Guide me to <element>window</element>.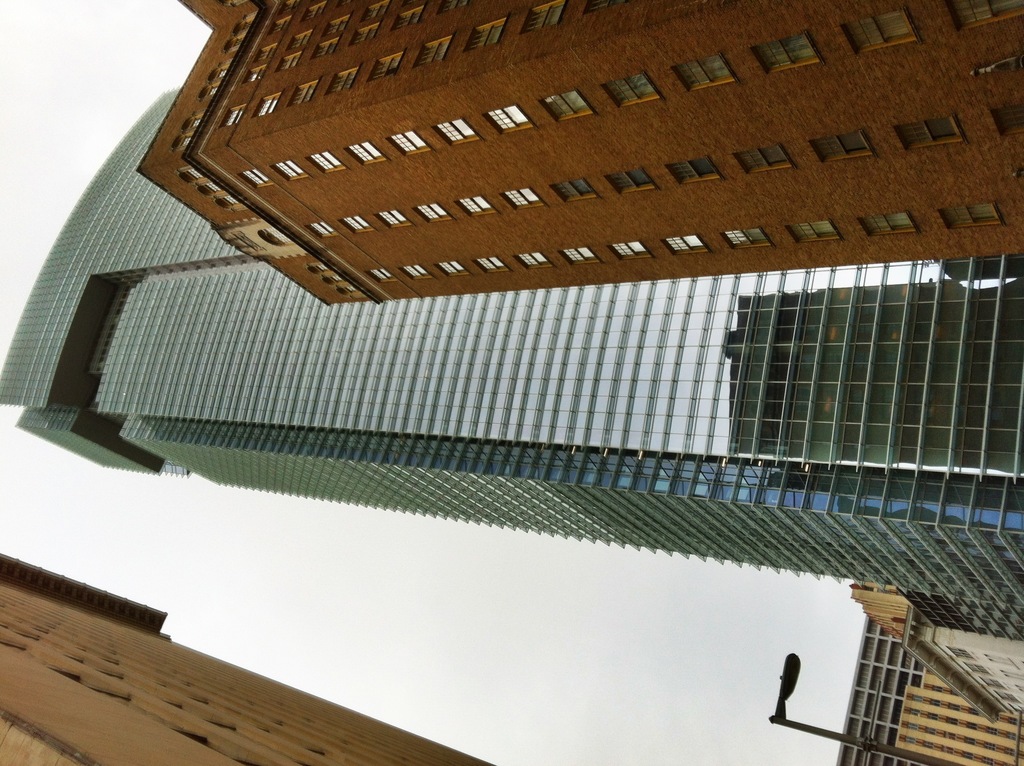
Guidance: <bbox>788, 215, 841, 247</bbox>.
